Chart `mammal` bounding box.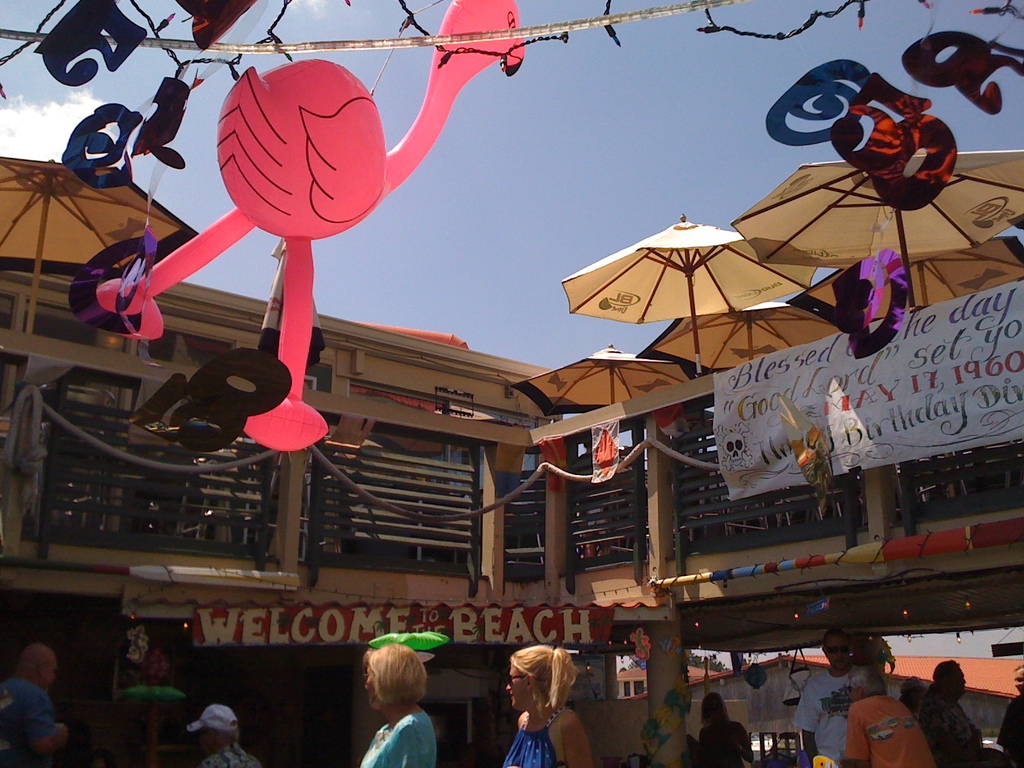
Charted: bbox=[843, 660, 930, 767].
